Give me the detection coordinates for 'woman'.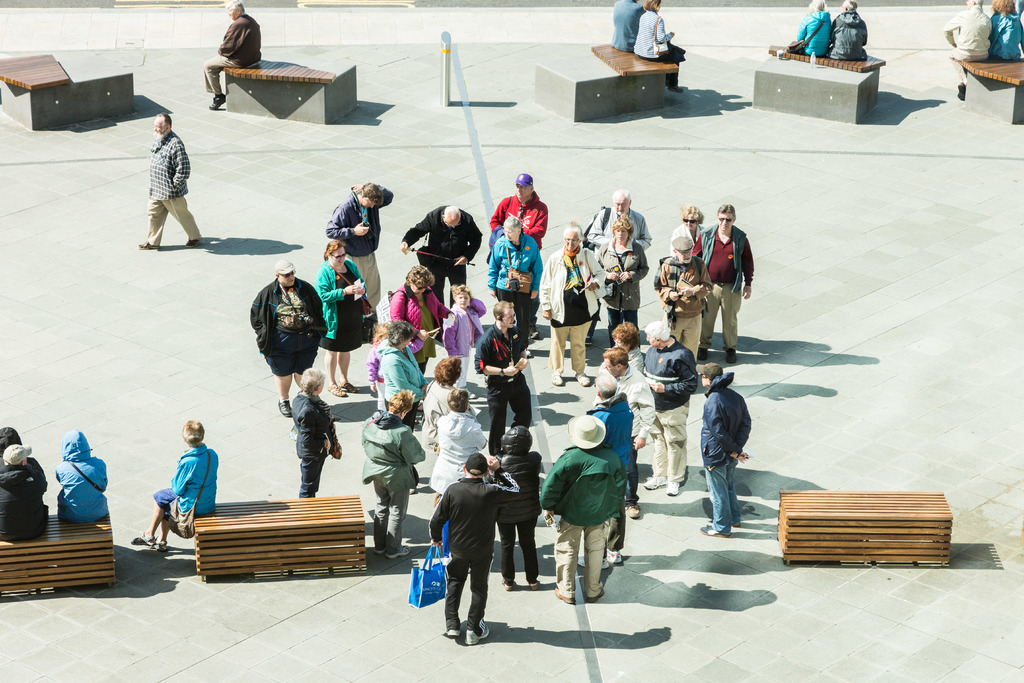
(left=796, top=0, right=834, bottom=55).
